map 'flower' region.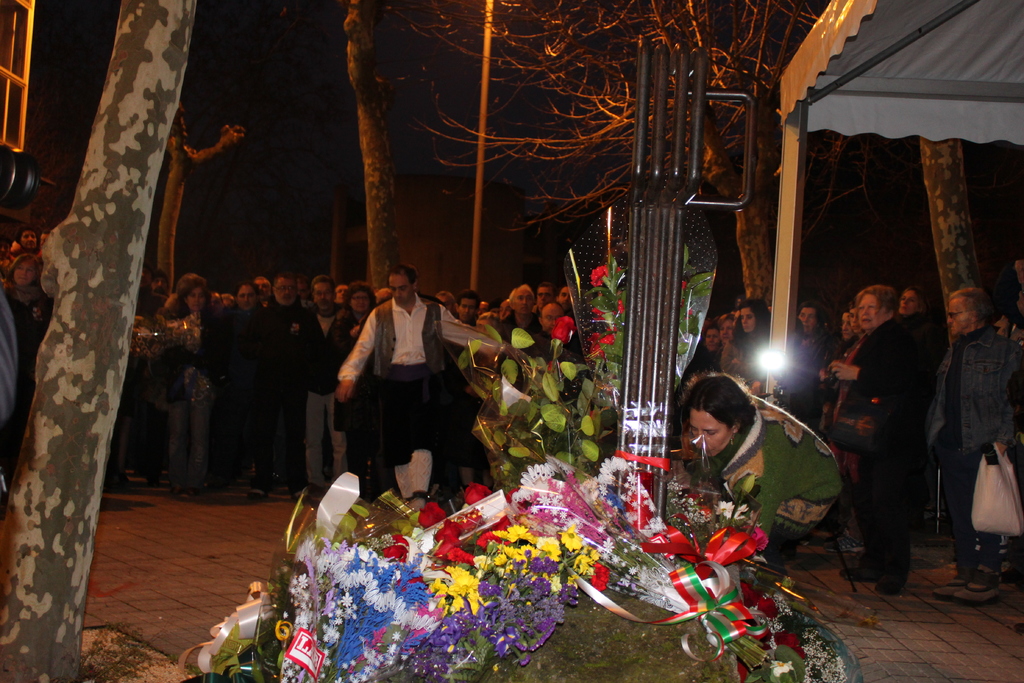
Mapped to x1=449, y1=547, x2=476, y2=562.
